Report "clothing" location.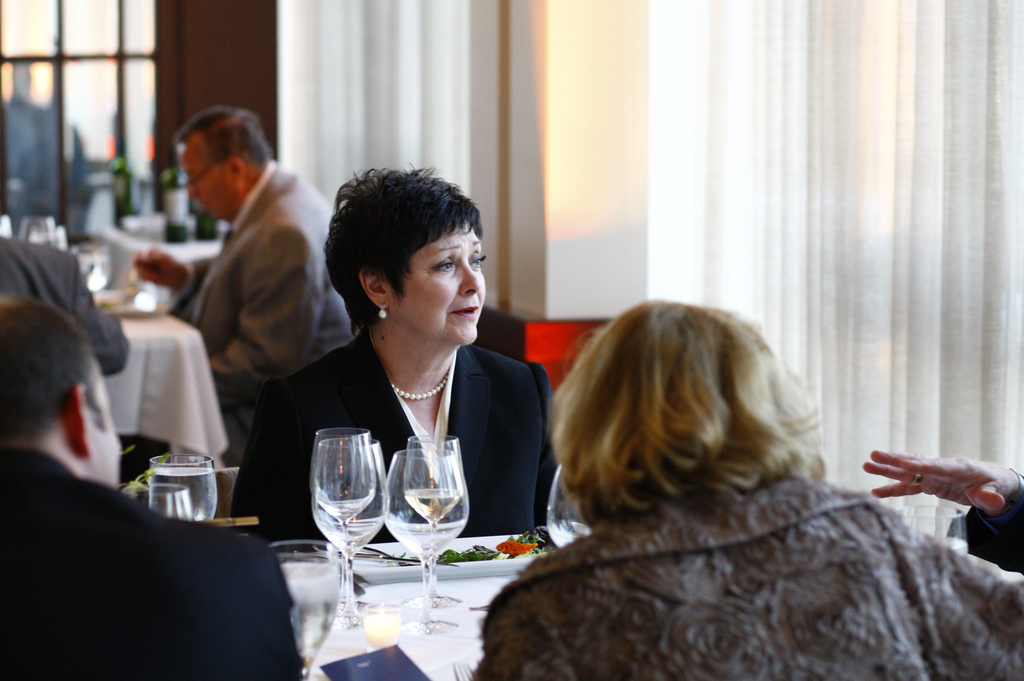
Report: [x1=223, y1=313, x2=566, y2=549].
